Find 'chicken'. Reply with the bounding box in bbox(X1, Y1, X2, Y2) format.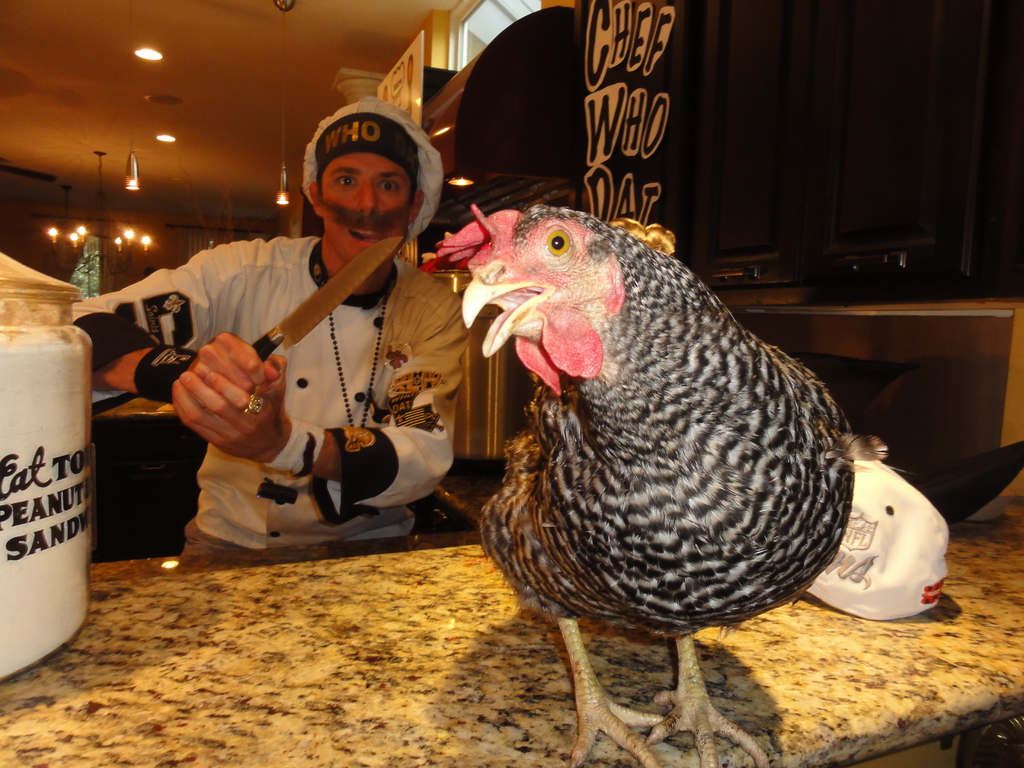
bbox(418, 200, 870, 767).
